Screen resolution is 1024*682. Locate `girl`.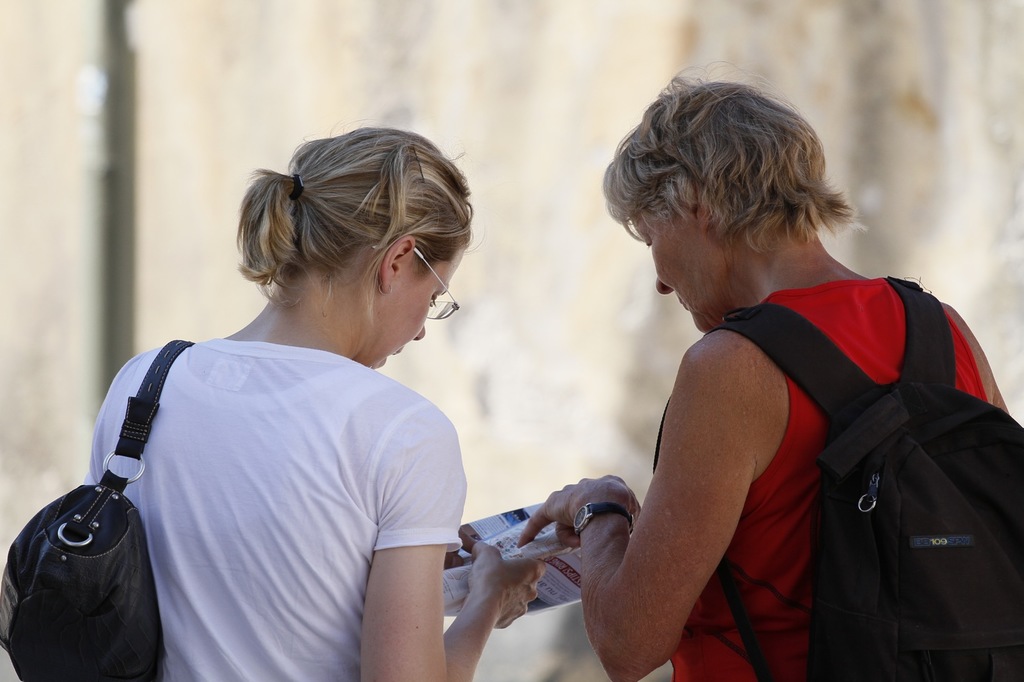
(left=518, top=65, right=1010, bottom=681).
